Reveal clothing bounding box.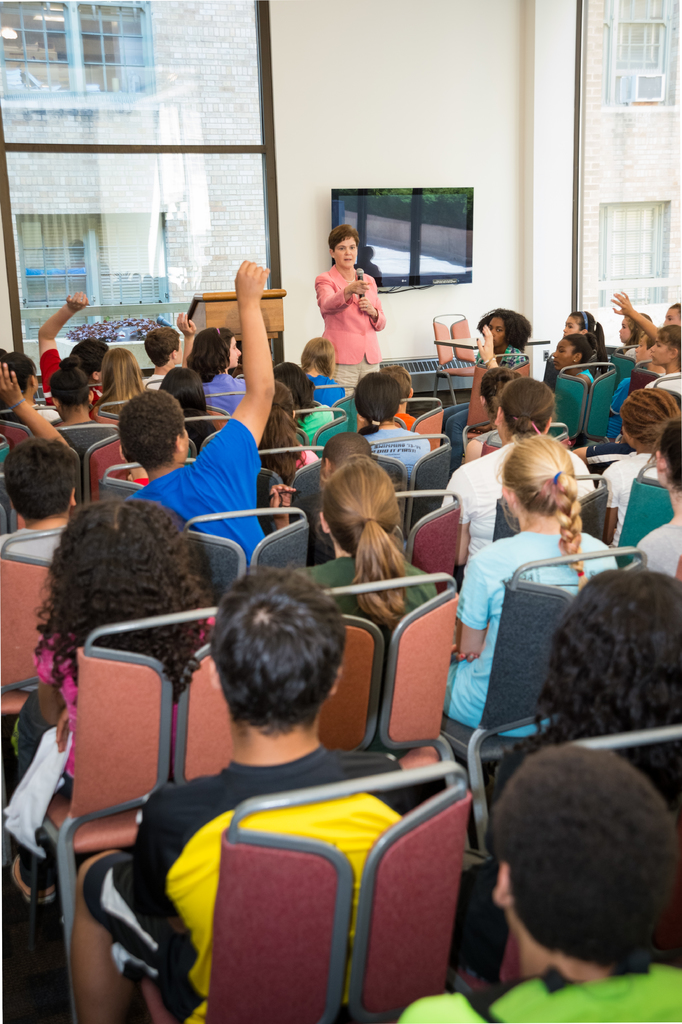
Revealed: (left=406, top=964, right=681, bottom=1023).
